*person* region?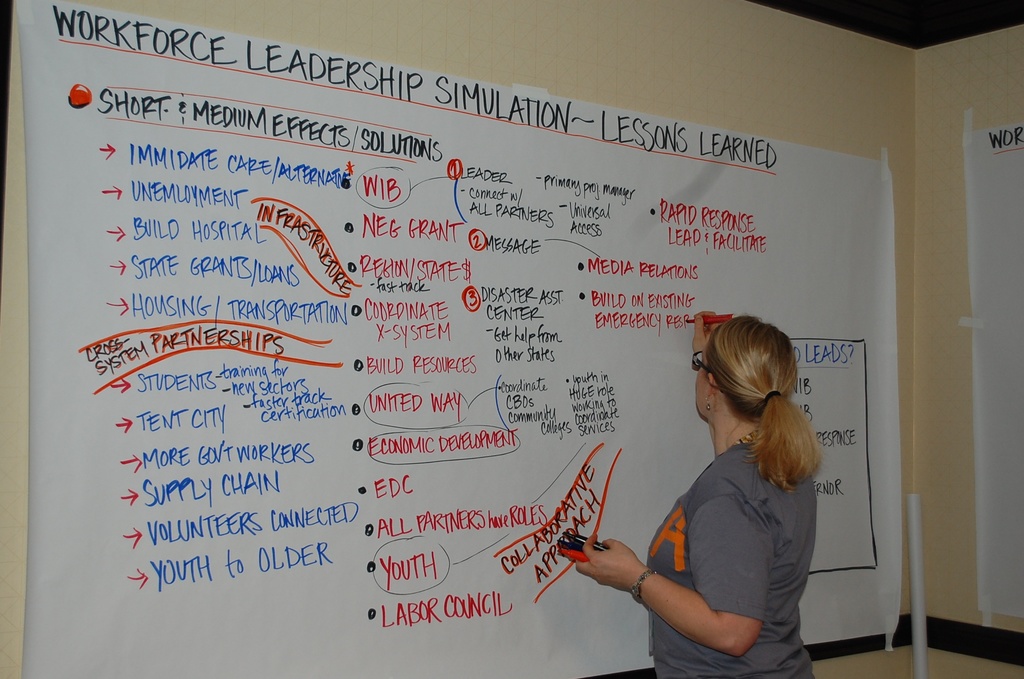
crop(585, 296, 846, 678)
